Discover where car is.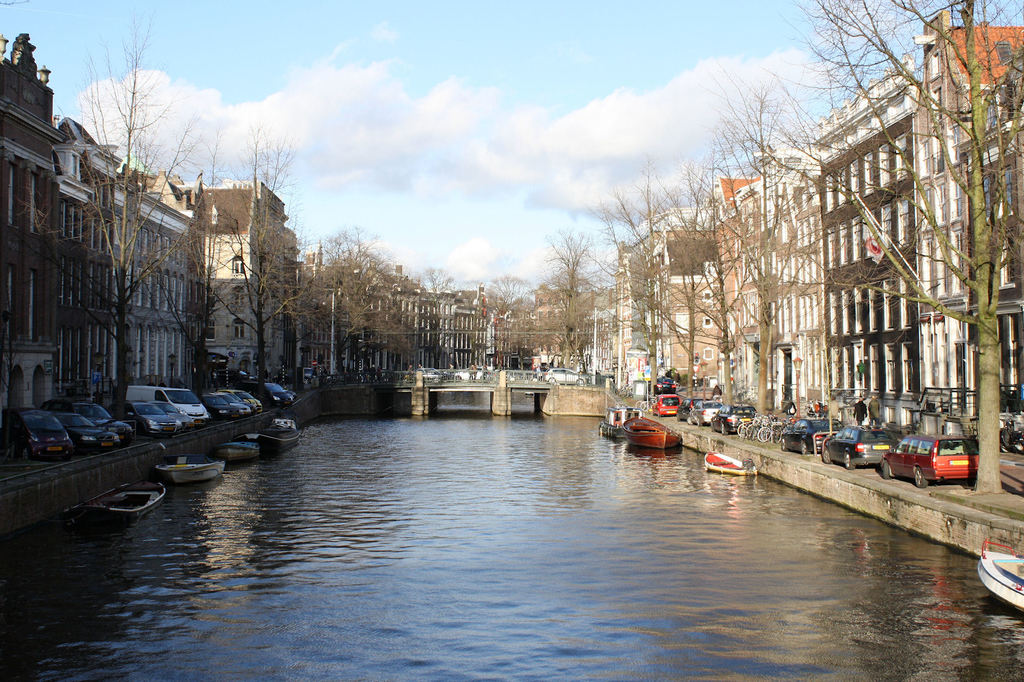
Discovered at [left=872, top=430, right=987, bottom=496].
